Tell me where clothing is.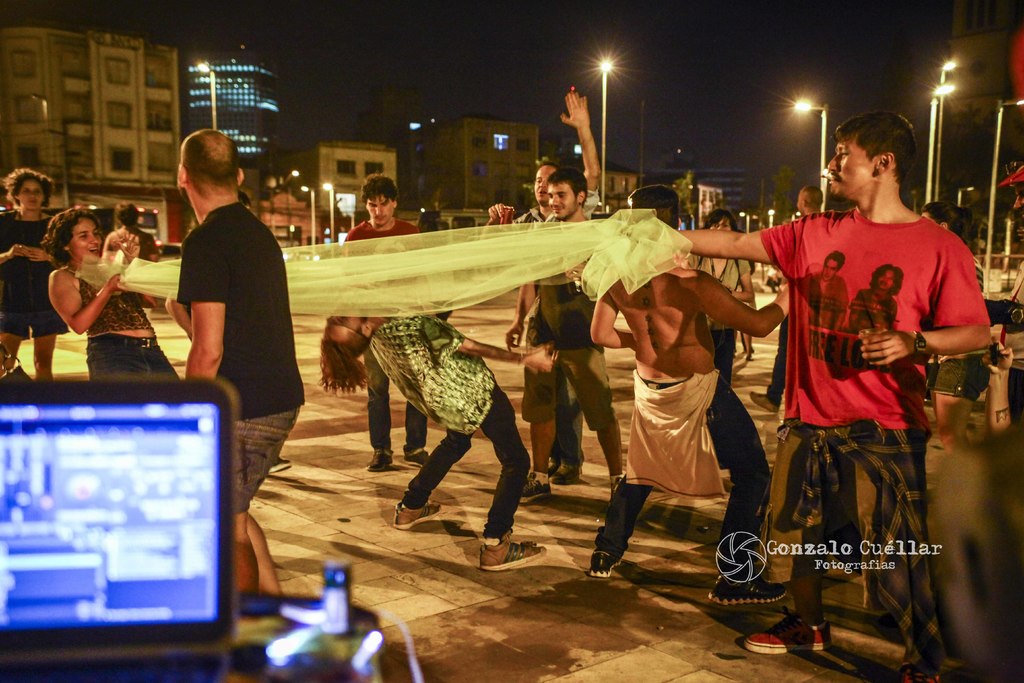
clothing is at [798, 273, 849, 298].
